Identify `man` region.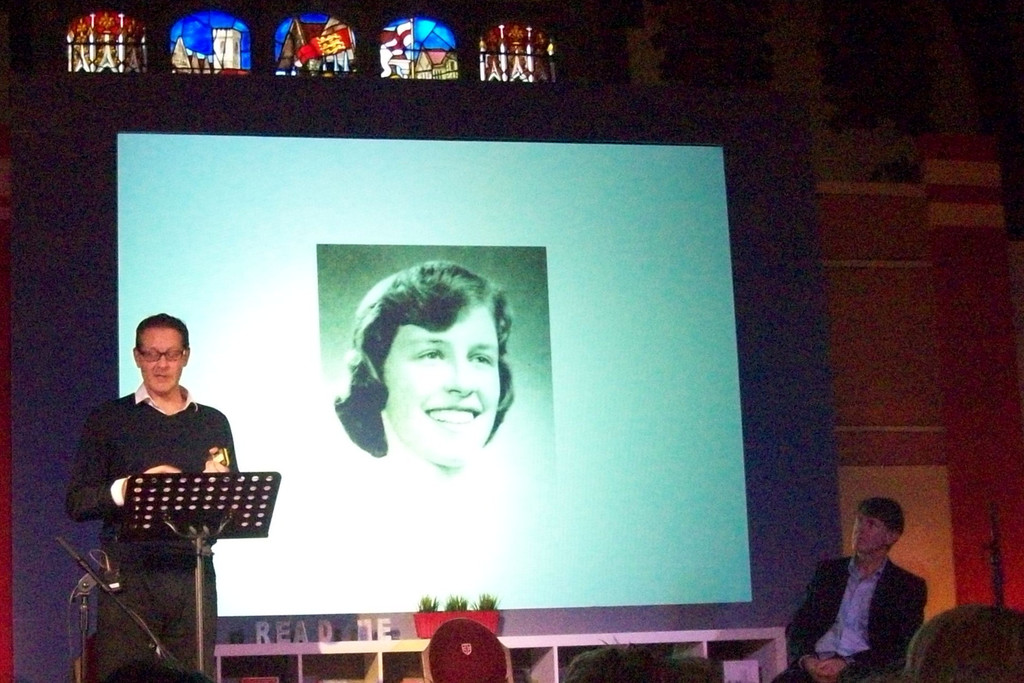
Region: {"x1": 61, "y1": 313, "x2": 239, "y2": 682}.
